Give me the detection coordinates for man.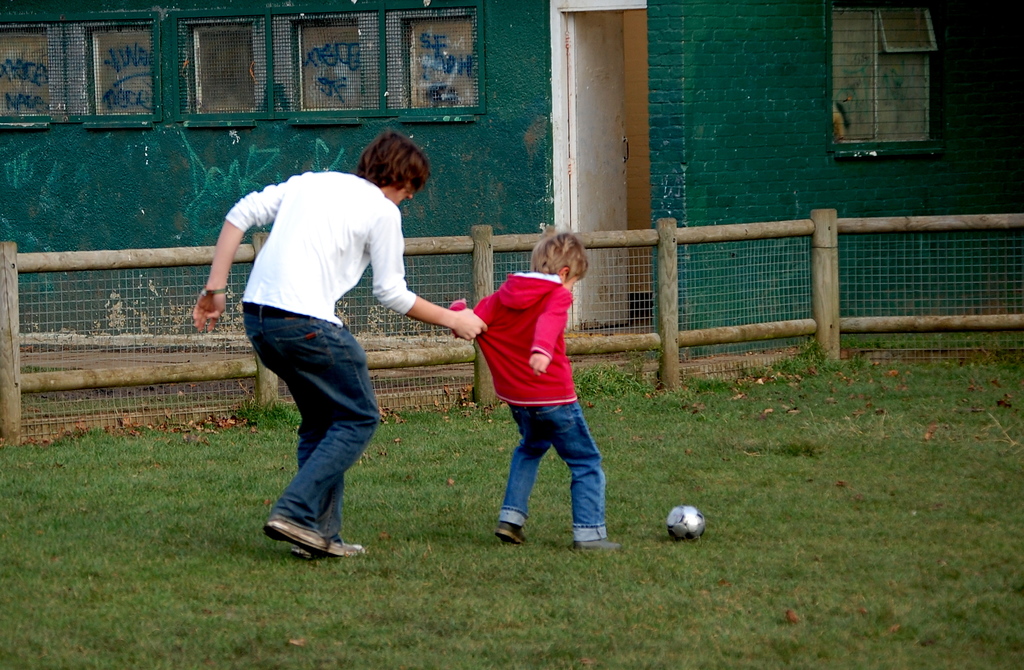
BBox(191, 133, 491, 564).
